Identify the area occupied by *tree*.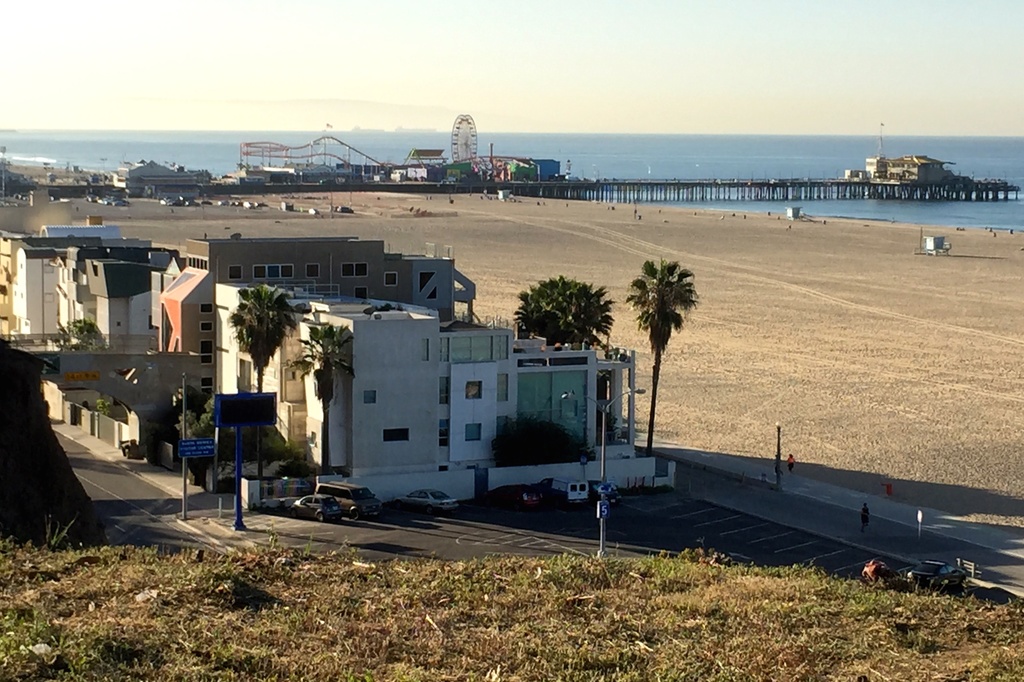
Area: {"left": 631, "top": 239, "right": 713, "bottom": 419}.
